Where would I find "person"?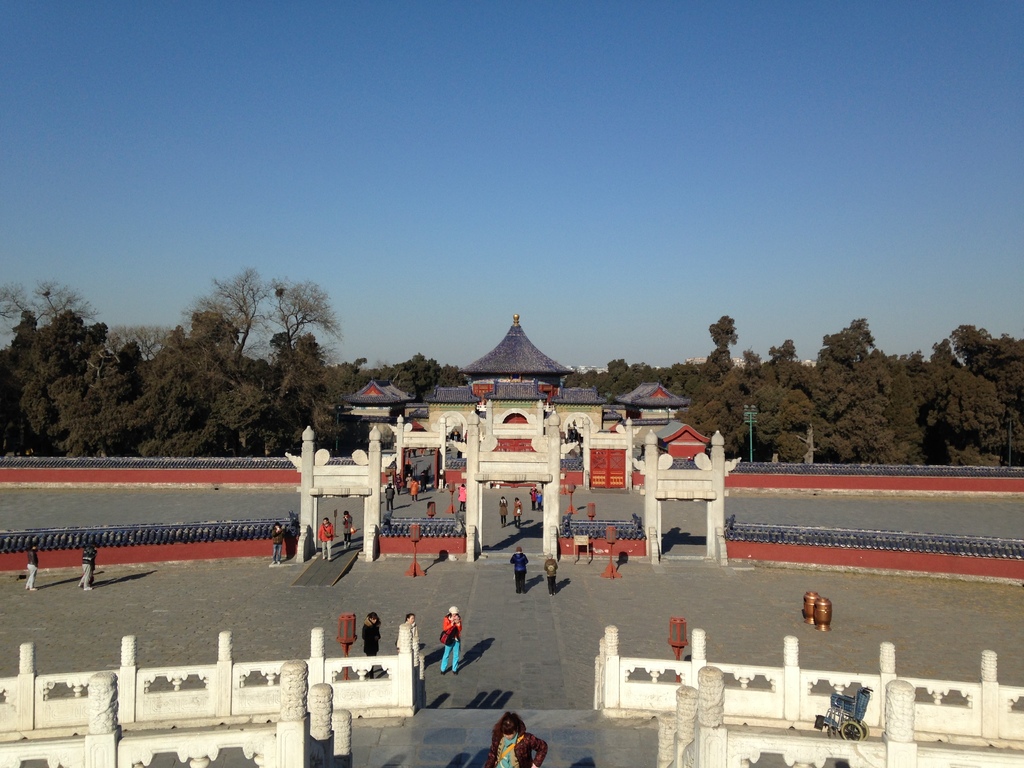
At 514 499 522 526.
